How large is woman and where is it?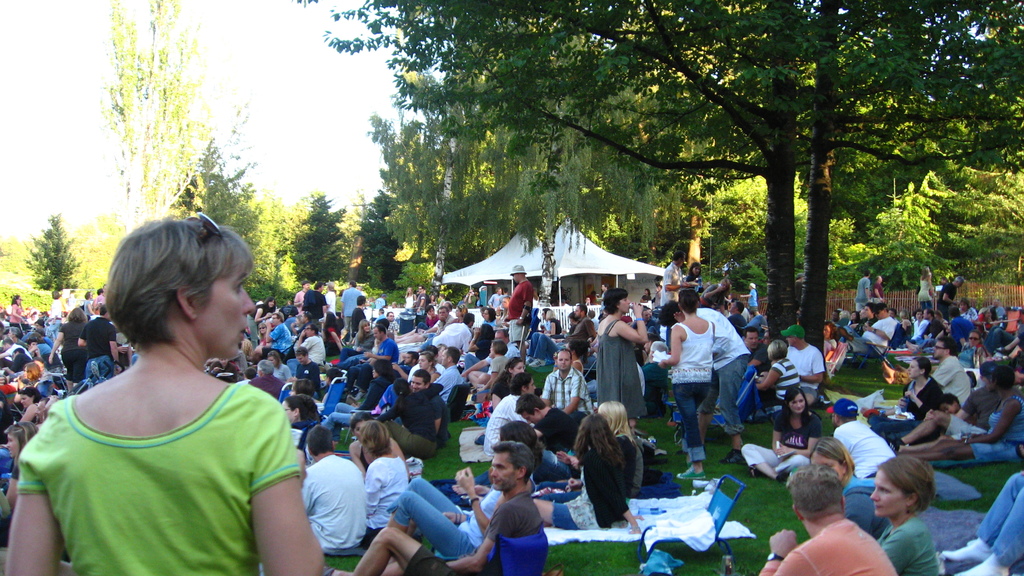
Bounding box: <region>653, 281, 662, 308</region>.
